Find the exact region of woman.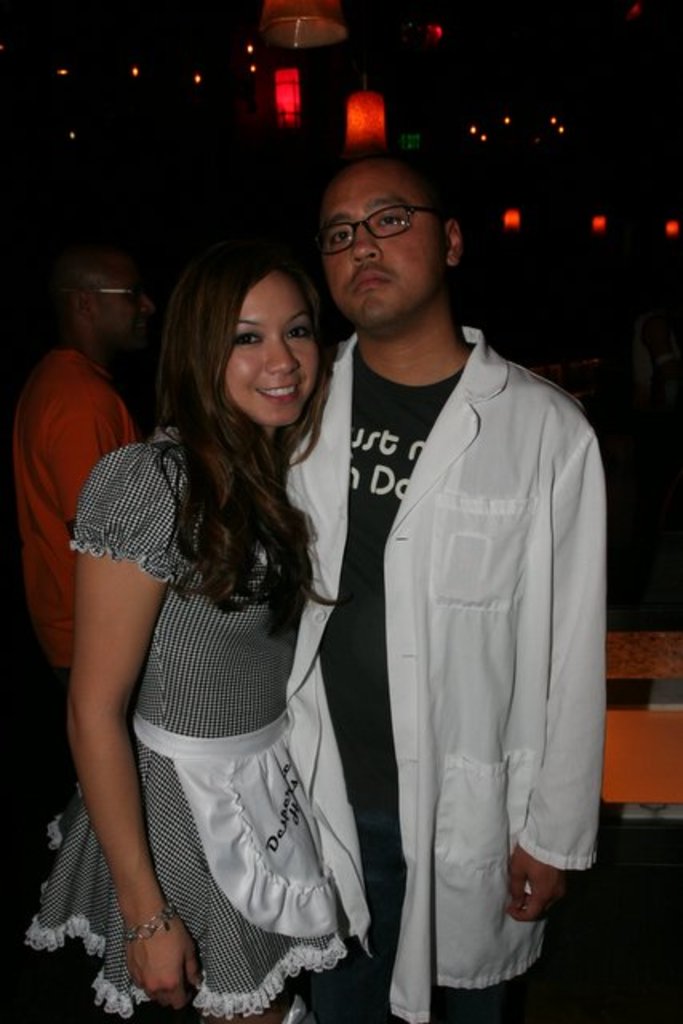
Exact region: detection(48, 163, 377, 1022).
